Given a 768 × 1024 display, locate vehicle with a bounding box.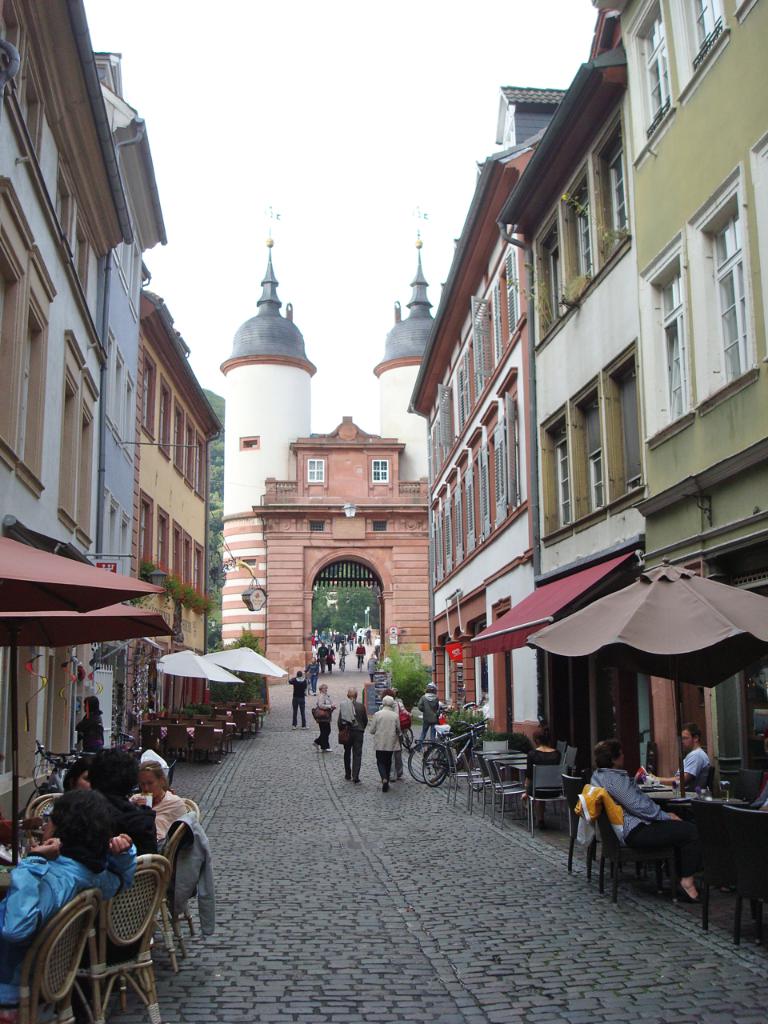
Located: 12,725,89,830.
